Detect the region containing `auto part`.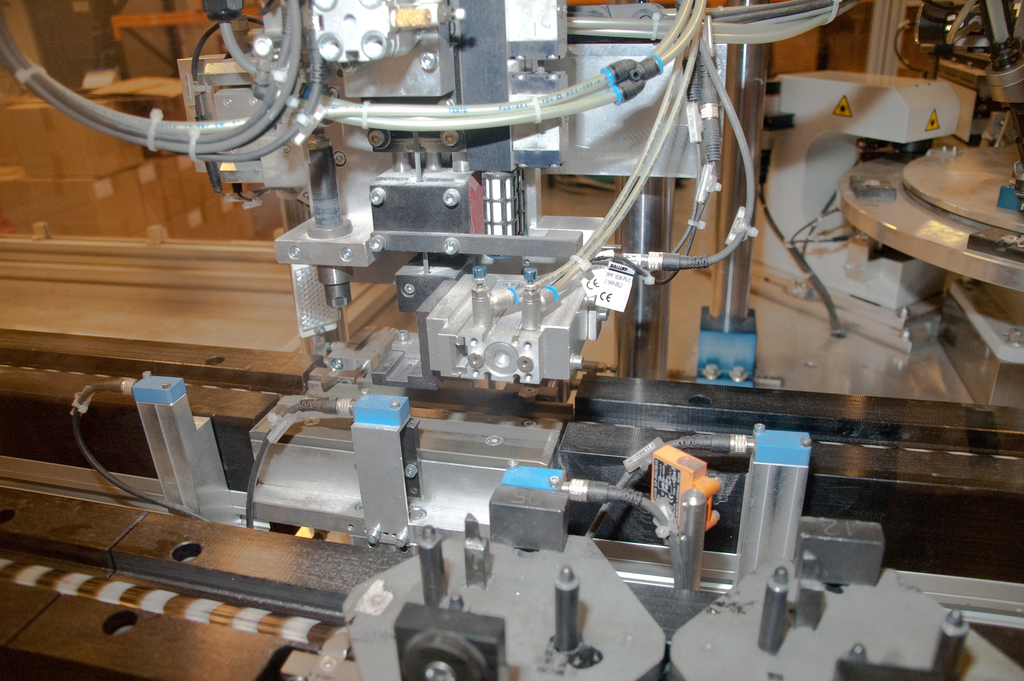
(x1=673, y1=545, x2=1023, y2=677).
